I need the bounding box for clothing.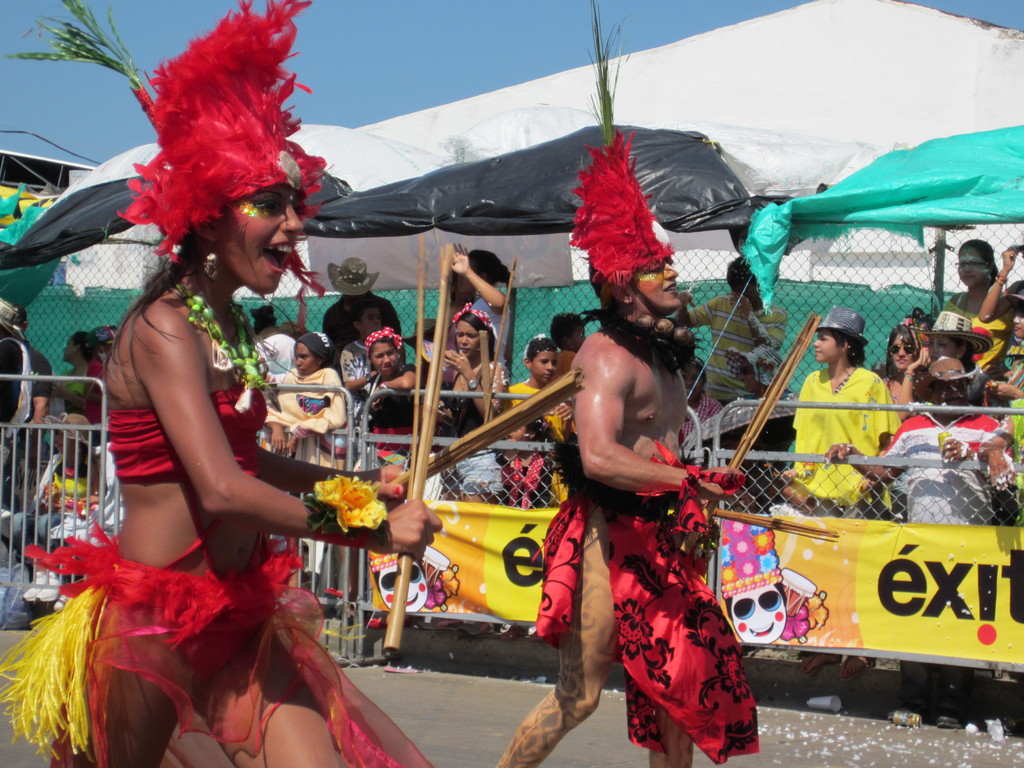
Here it is: [left=76, top=362, right=103, bottom=437].
